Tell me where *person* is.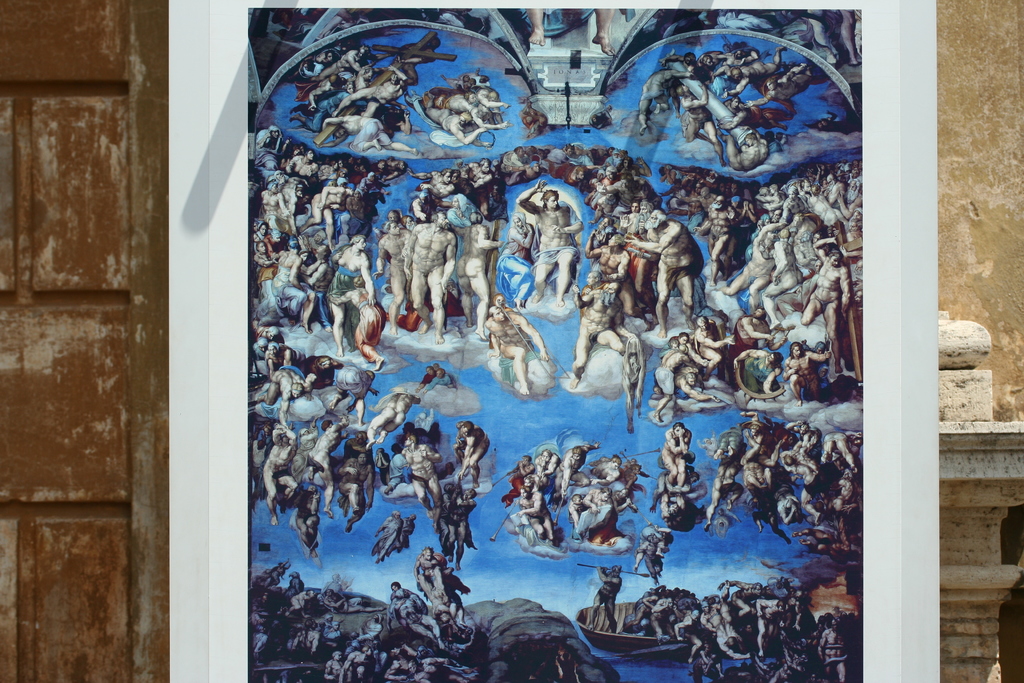
*person* is at <bbox>849, 434, 861, 459</bbox>.
